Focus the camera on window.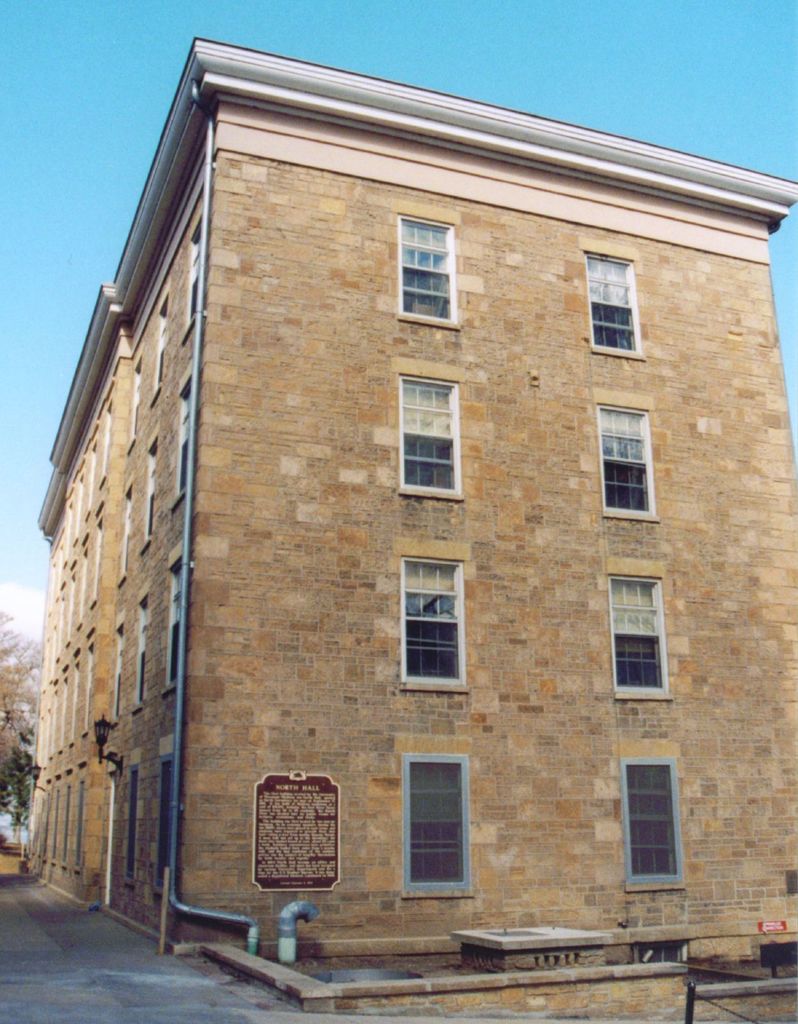
Focus region: <region>601, 561, 680, 699</region>.
